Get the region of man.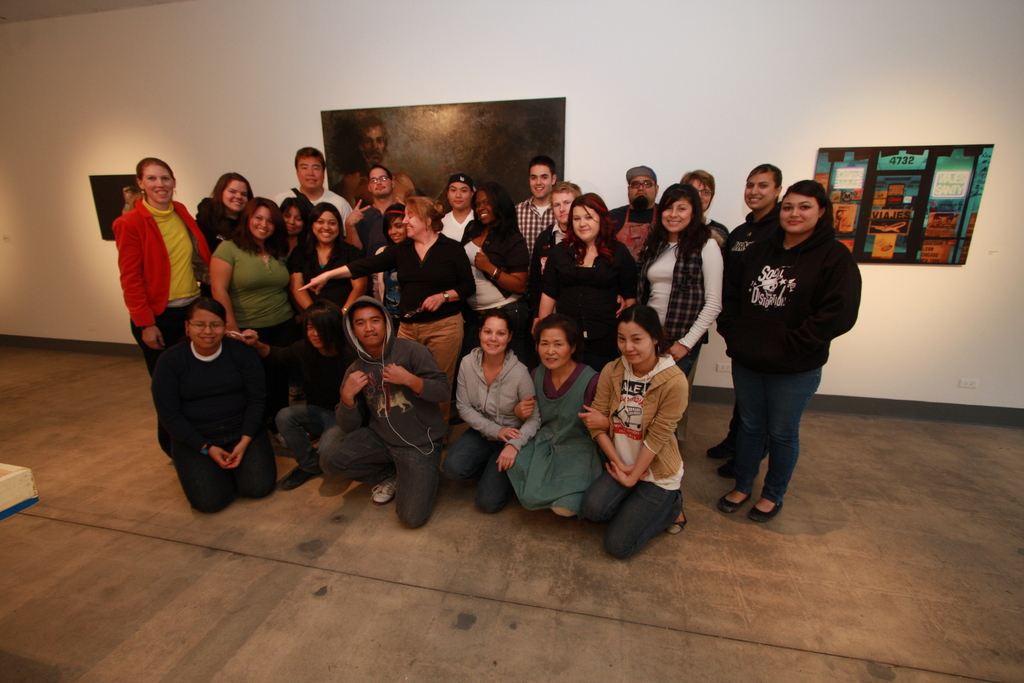
607 165 664 262.
